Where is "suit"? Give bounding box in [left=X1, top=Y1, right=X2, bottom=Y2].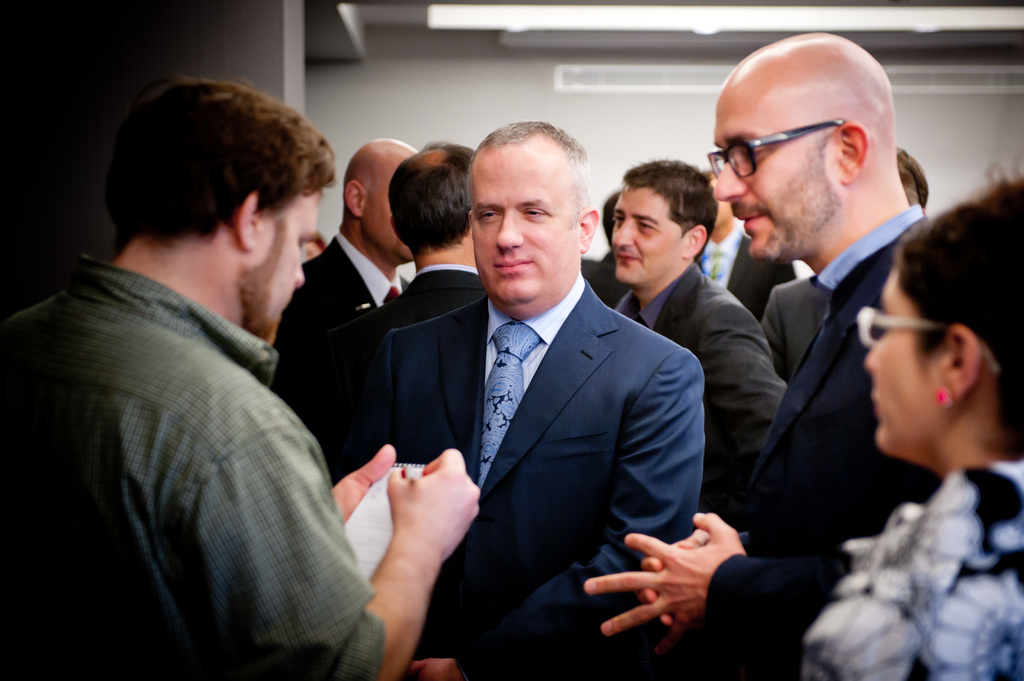
[left=681, top=195, right=947, bottom=680].
